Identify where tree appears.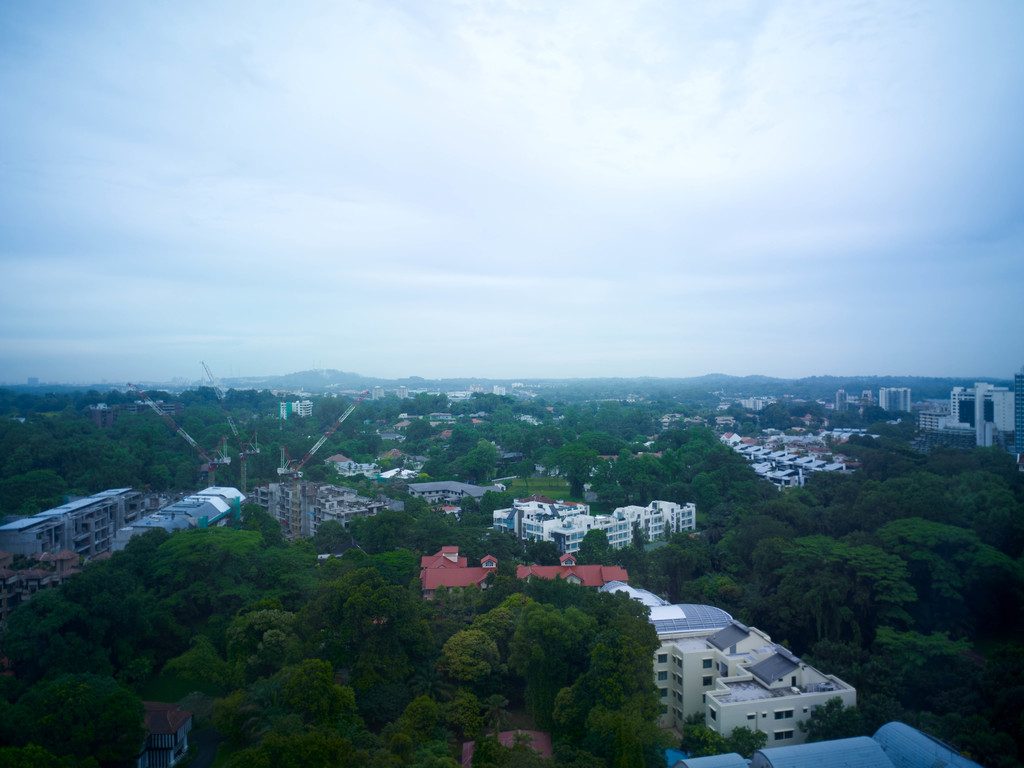
Appears at [left=710, top=573, right=735, bottom=604].
